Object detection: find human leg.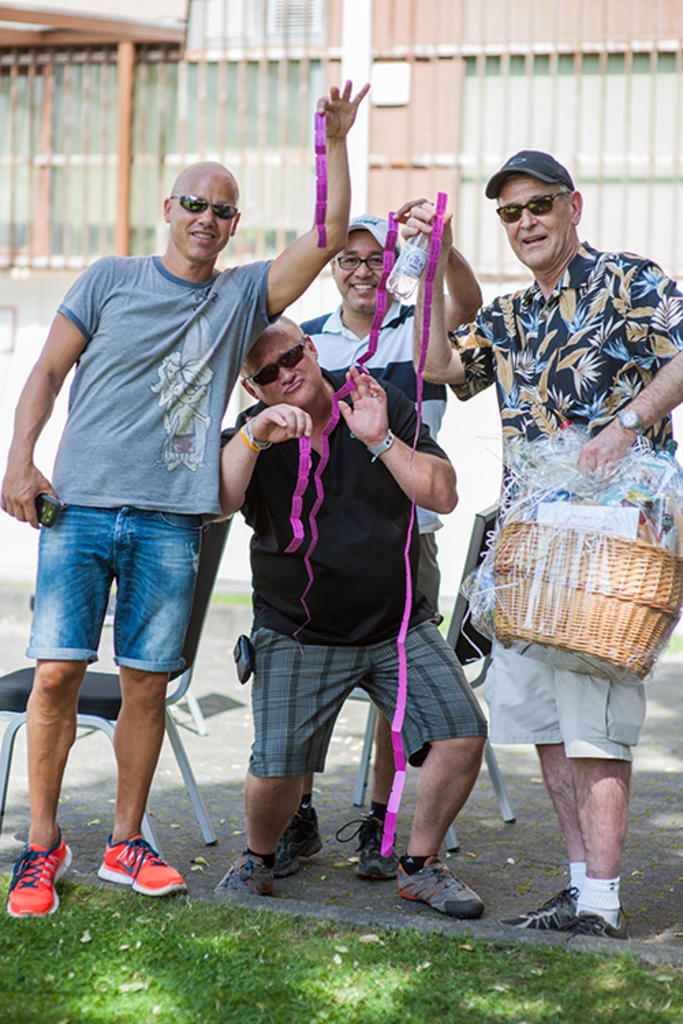
(98,501,193,898).
